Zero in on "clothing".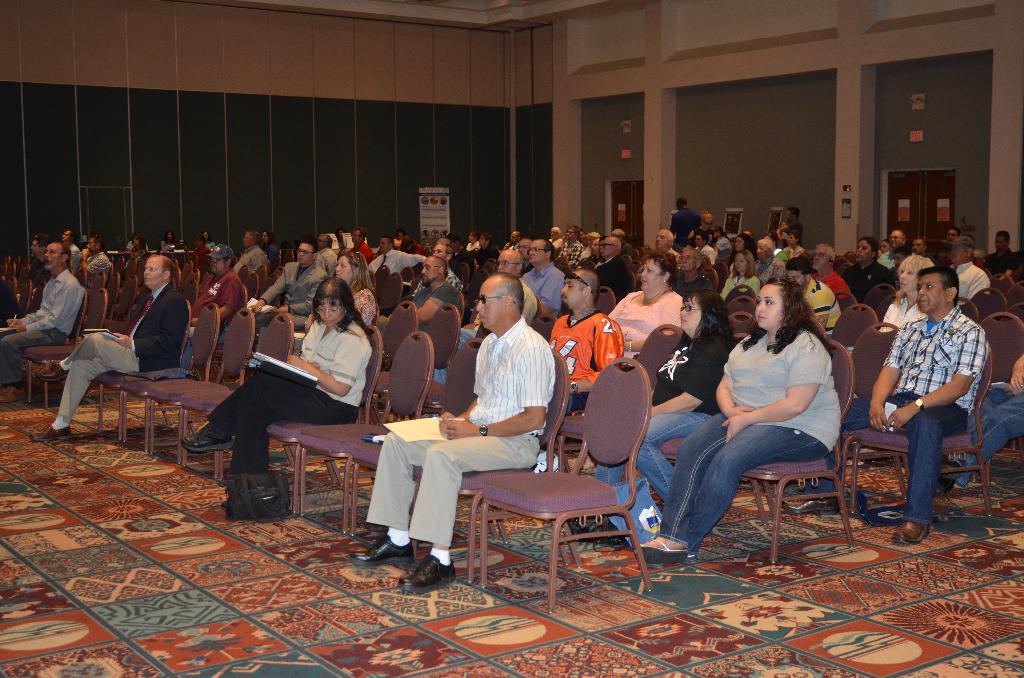
Zeroed in: Rect(364, 313, 560, 545).
